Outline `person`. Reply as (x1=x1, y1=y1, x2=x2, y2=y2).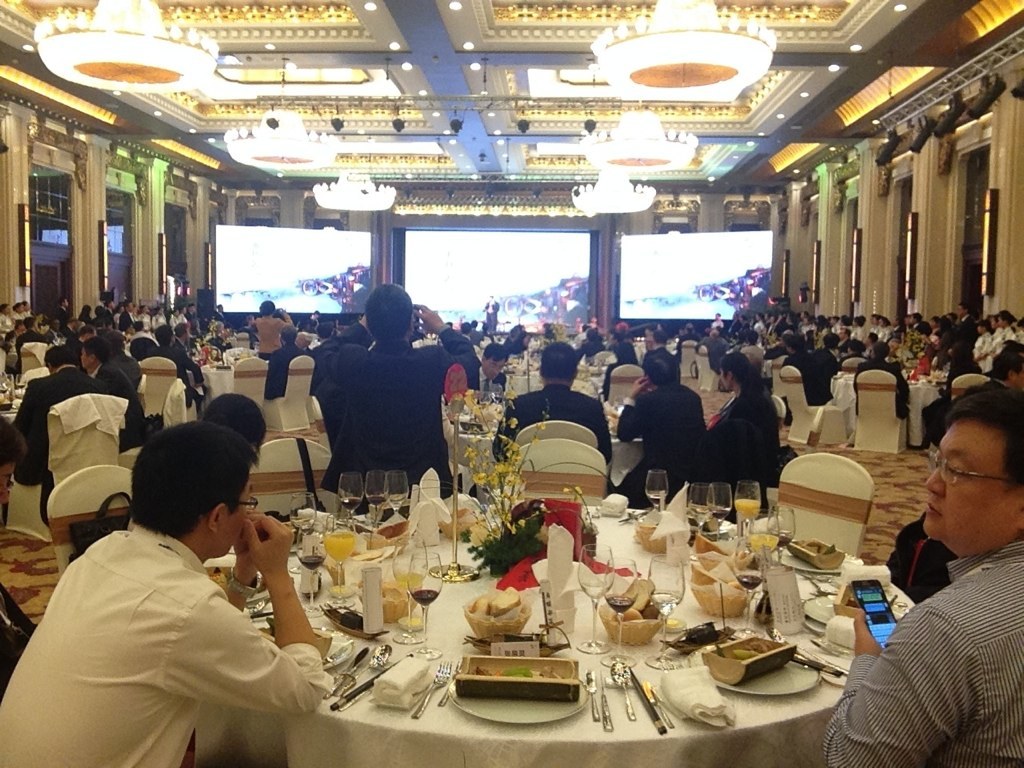
(x1=458, y1=312, x2=468, y2=340).
